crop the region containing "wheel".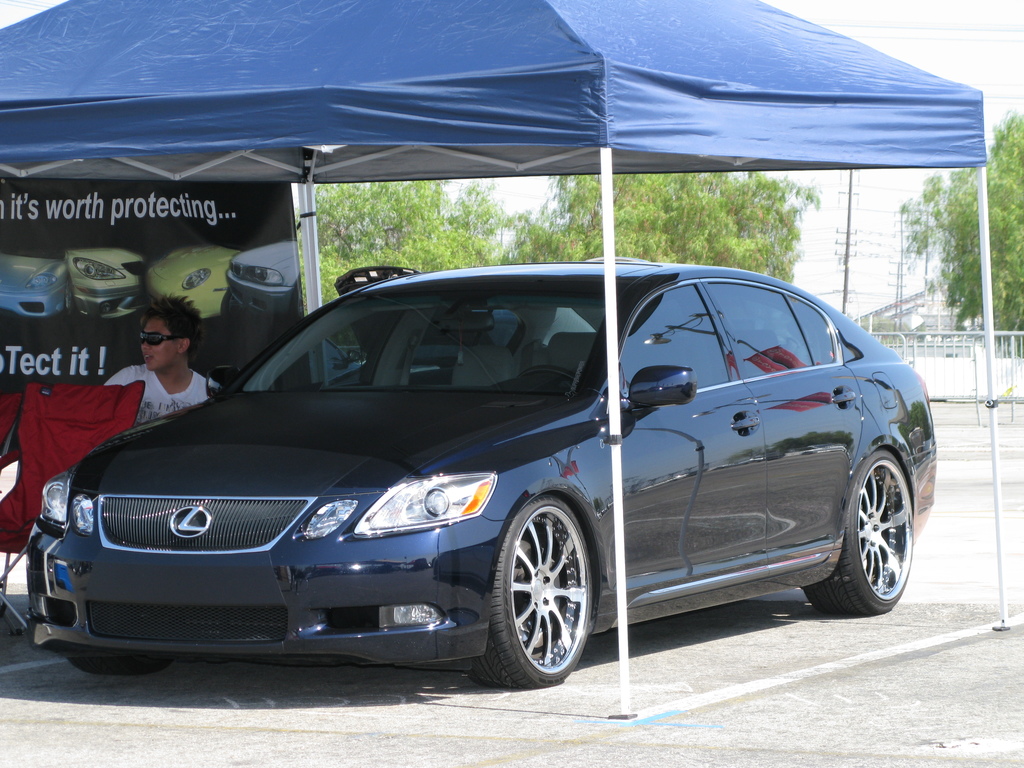
Crop region: box(223, 289, 244, 315).
